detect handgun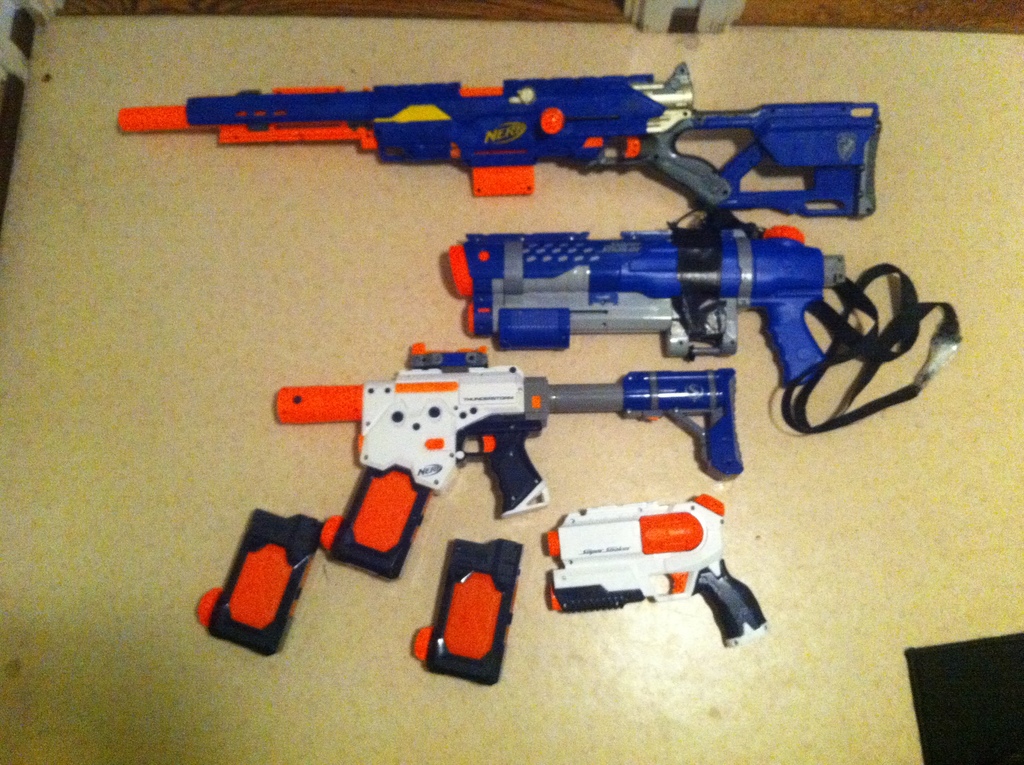
box=[116, 58, 884, 223]
